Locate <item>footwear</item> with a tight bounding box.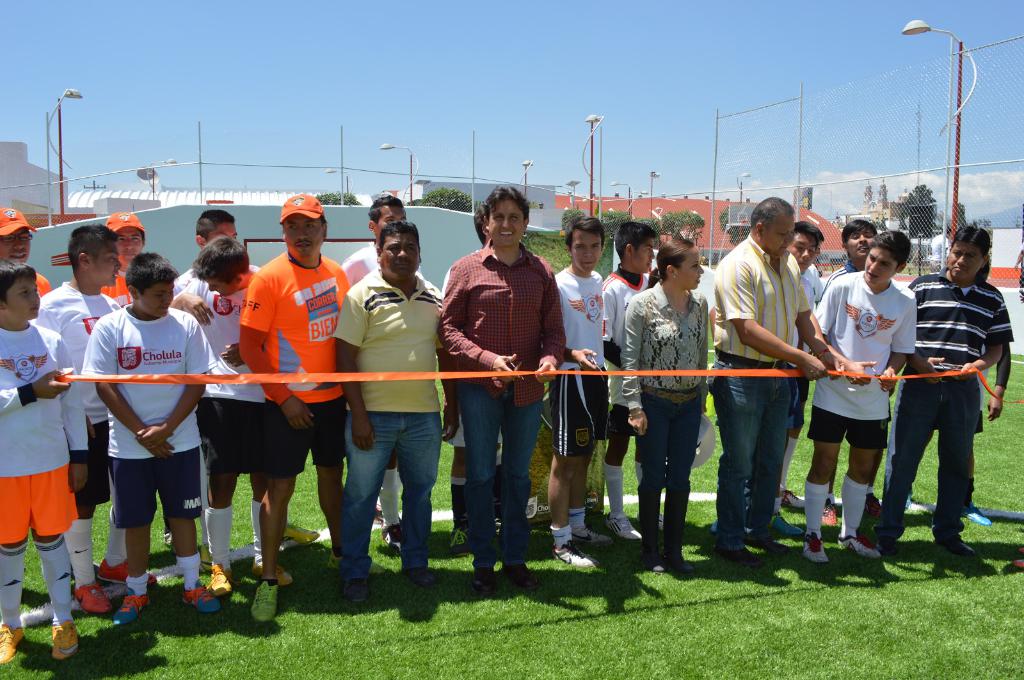
locate(783, 489, 801, 509).
